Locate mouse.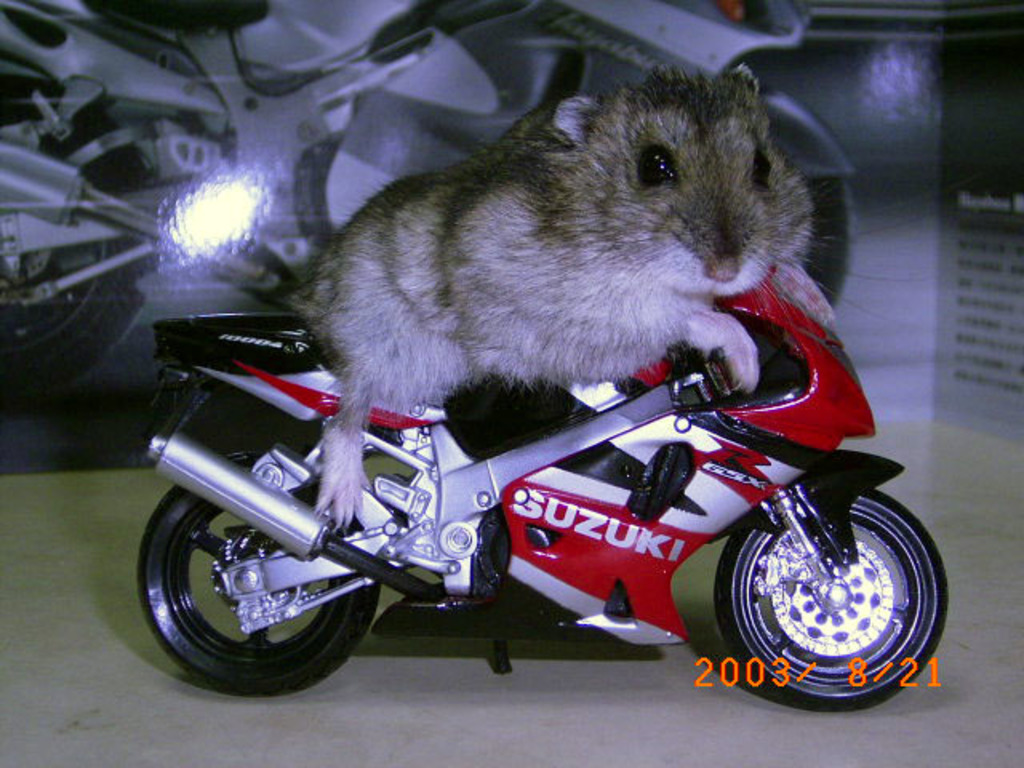
Bounding box: BBox(272, 64, 837, 450).
